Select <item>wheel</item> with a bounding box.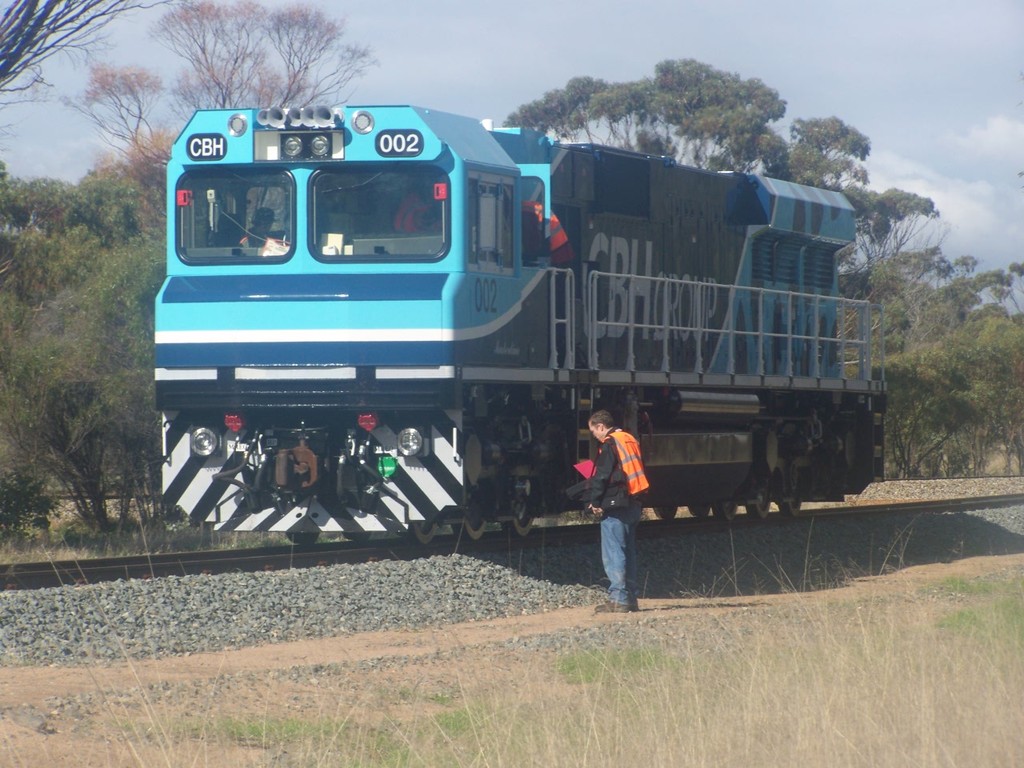
l=345, t=530, r=371, b=544.
